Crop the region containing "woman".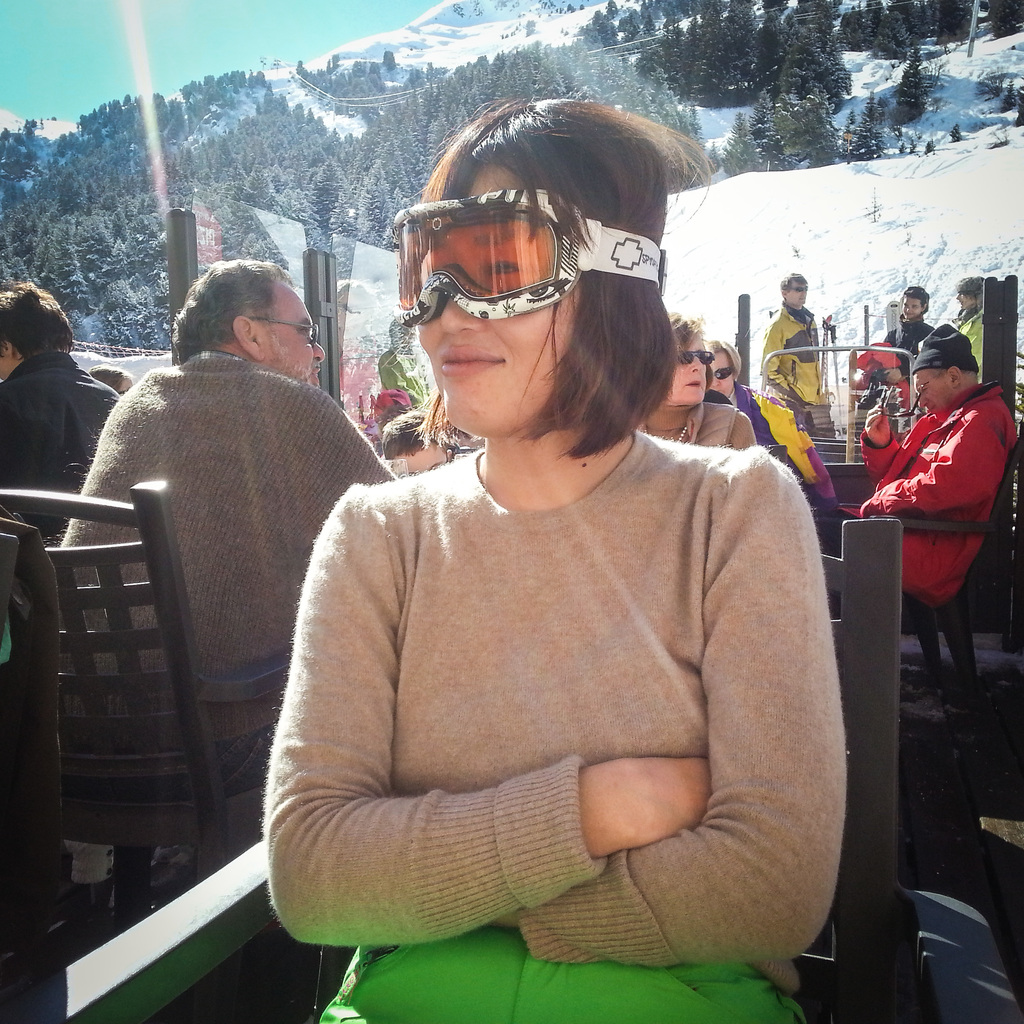
Crop region: (x1=637, y1=310, x2=767, y2=445).
